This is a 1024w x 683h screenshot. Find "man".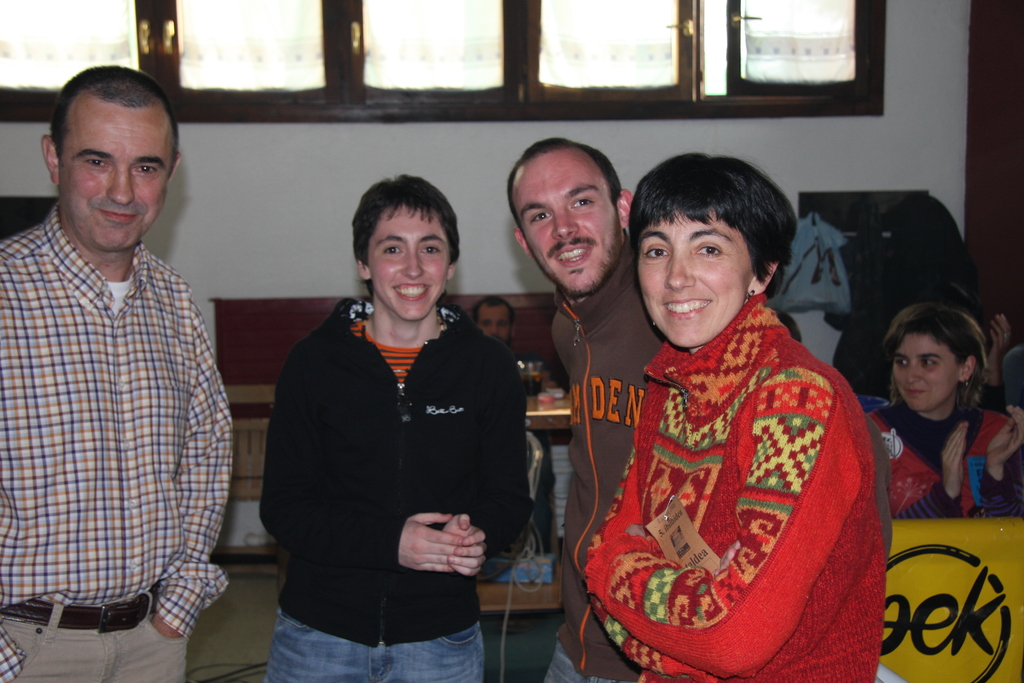
Bounding box: [0,54,241,652].
